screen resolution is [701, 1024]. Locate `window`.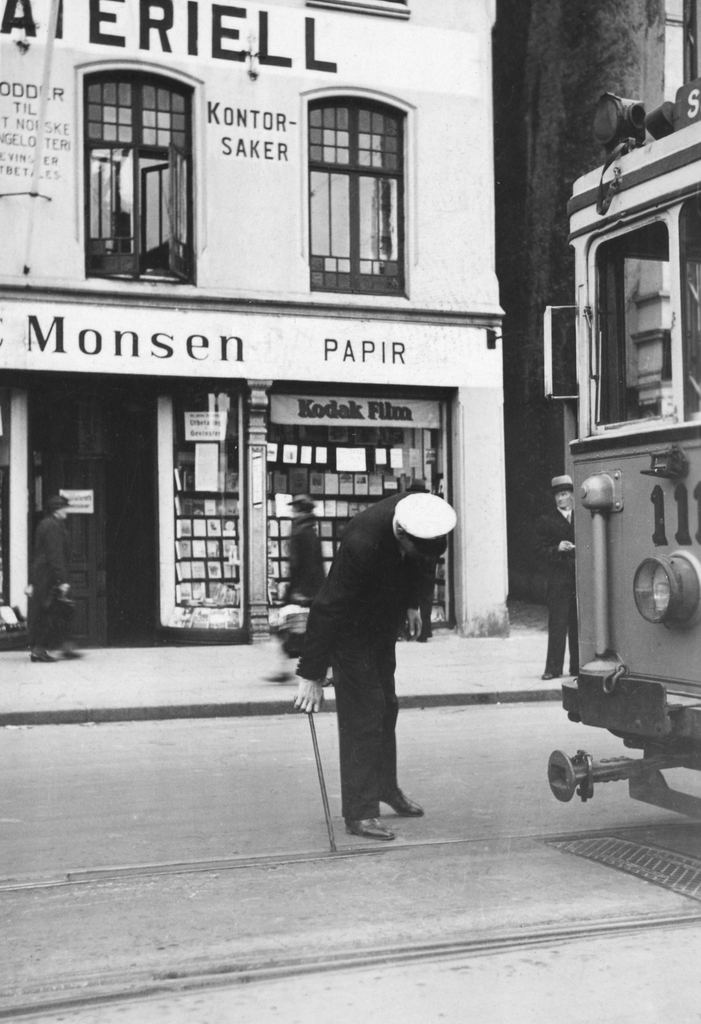
297,72,412,282.
